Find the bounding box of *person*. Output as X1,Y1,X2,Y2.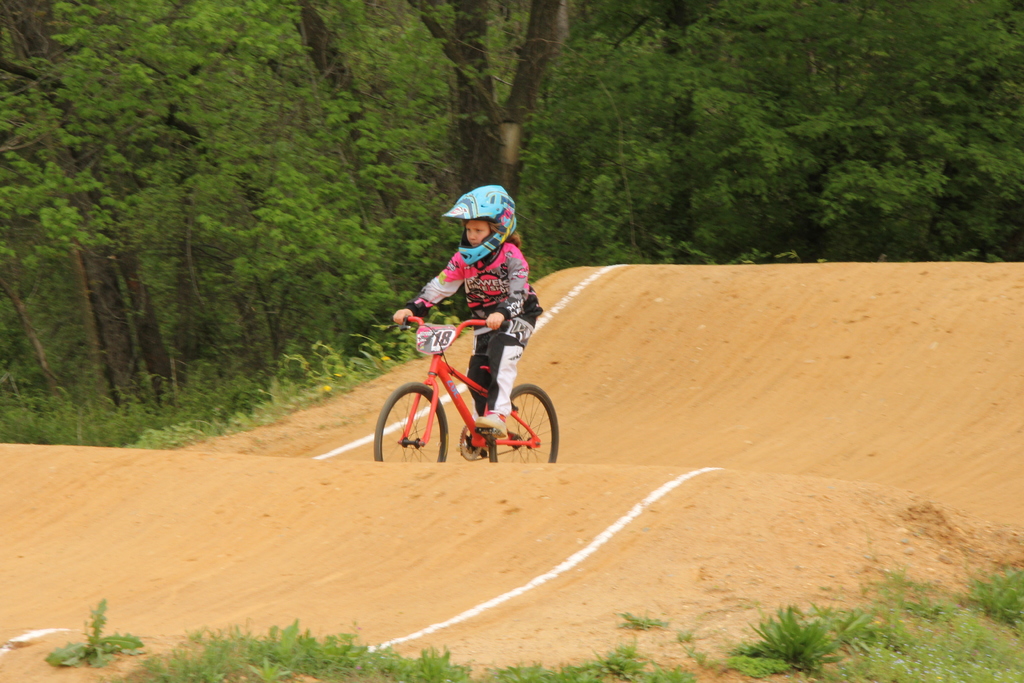
392,184,548,450.
